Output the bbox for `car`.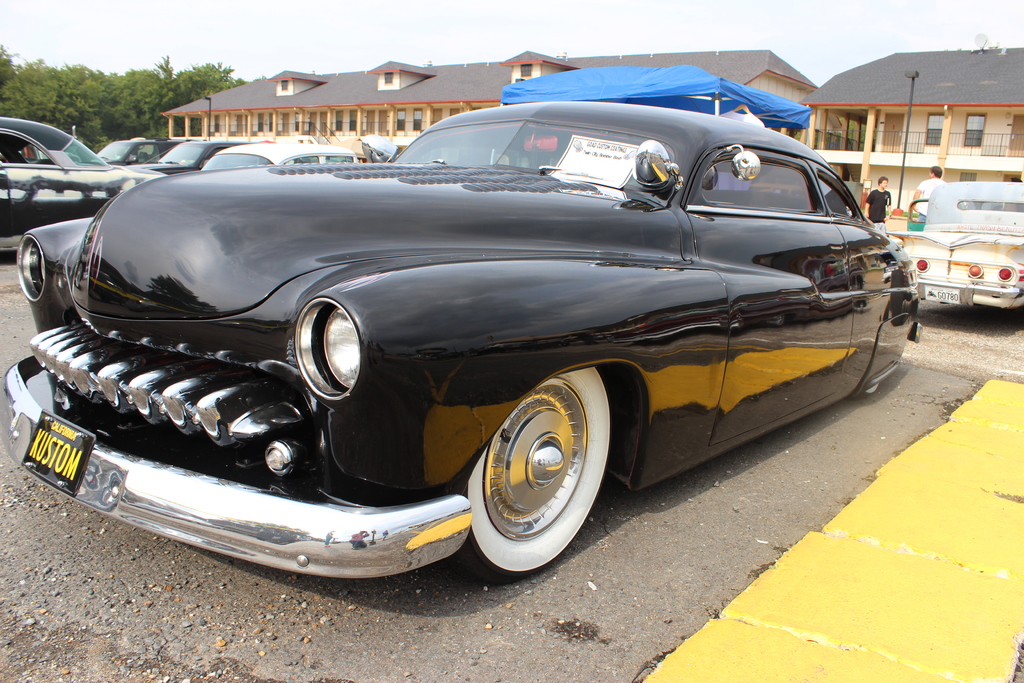
{"x1": 884, "y1": 179, "x2": 1023, "y2": 309}.
